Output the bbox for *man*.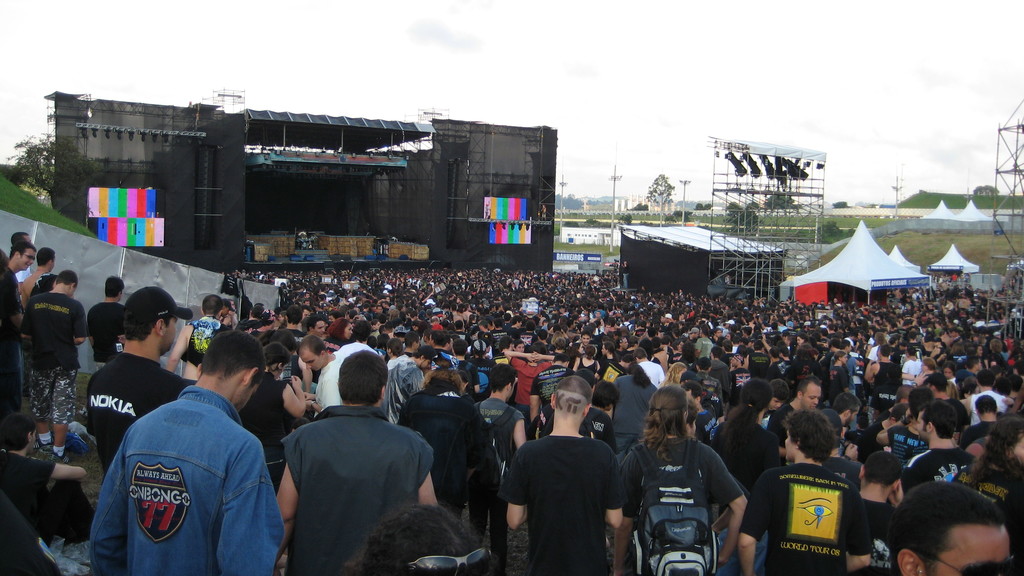
<bbox>85, 272, 119, 361</bbox>.
